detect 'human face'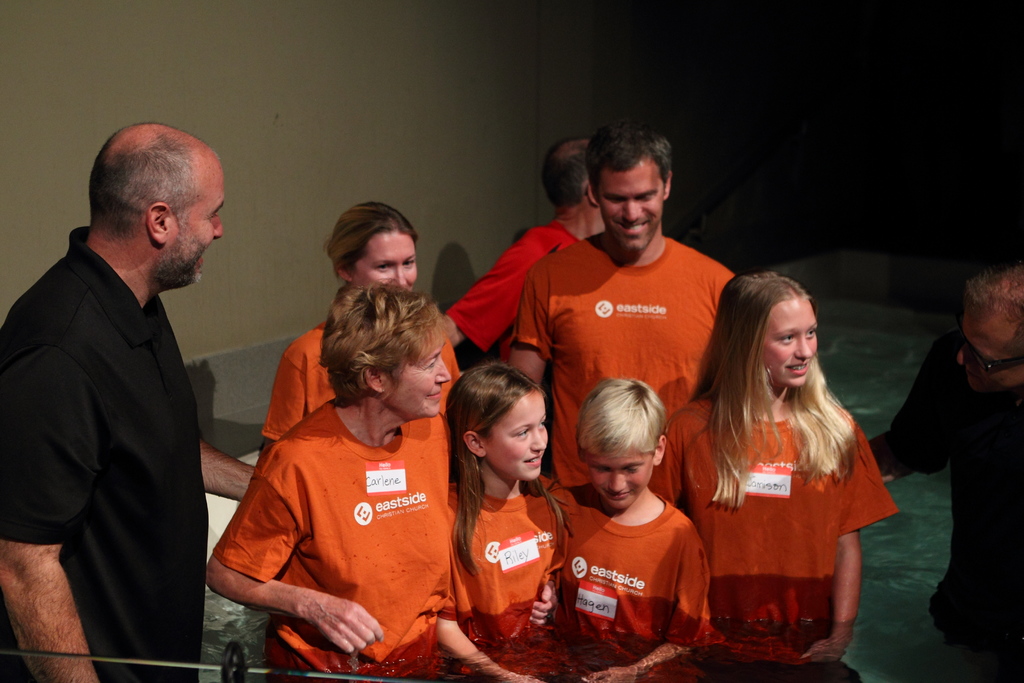
(159, 161, 227, 291)
